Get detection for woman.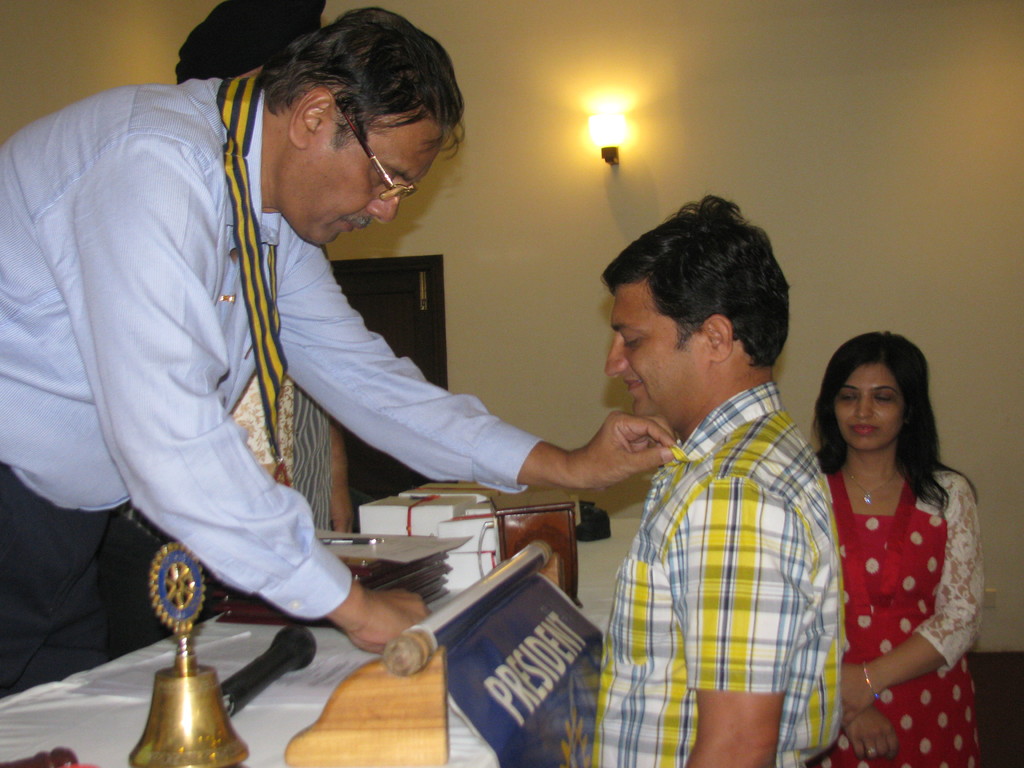
Detection: 799, 312, 994, 767.
